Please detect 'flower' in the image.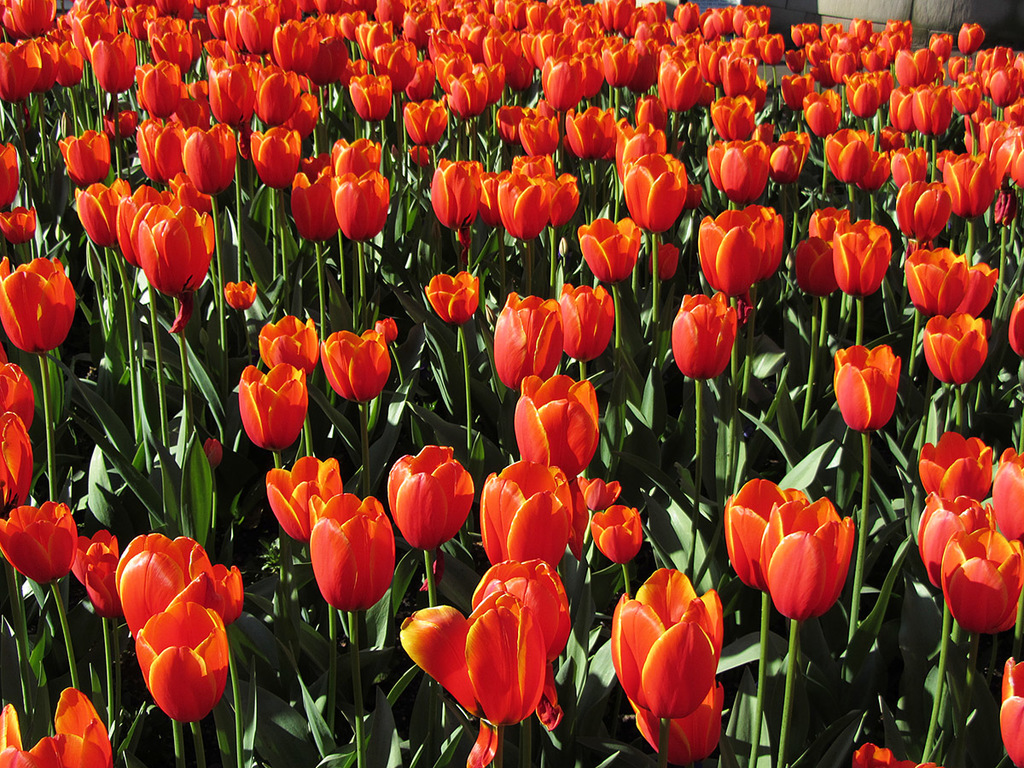
(387,441,474,552).
